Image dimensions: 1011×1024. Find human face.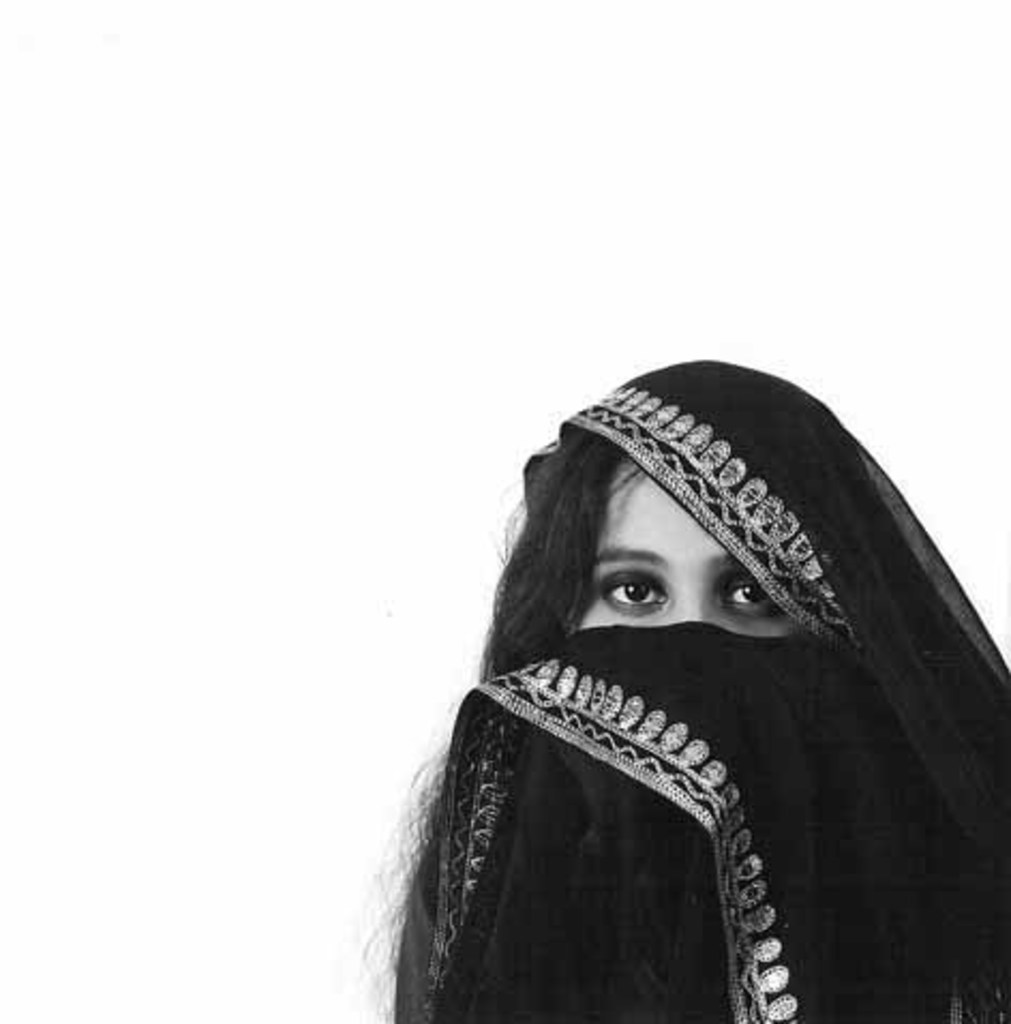
(left=576, top=461, right=801, bottom=636).
